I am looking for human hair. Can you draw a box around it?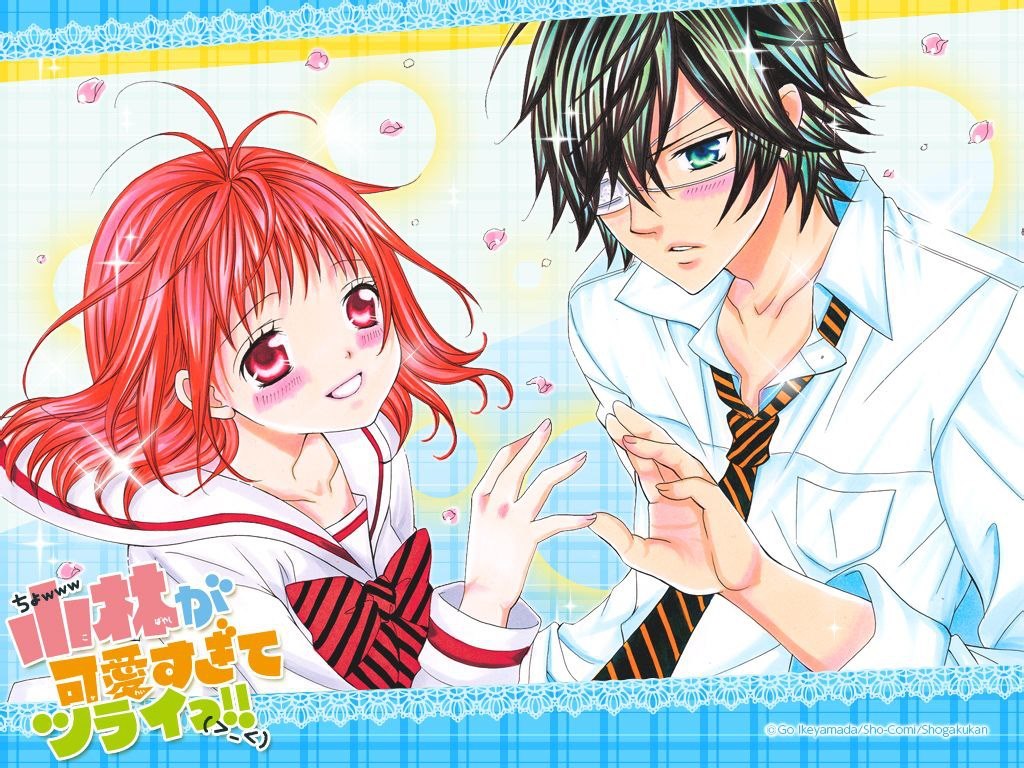
Sure, the bounding box is [left=477, top=11, right=893, bottom=304].
